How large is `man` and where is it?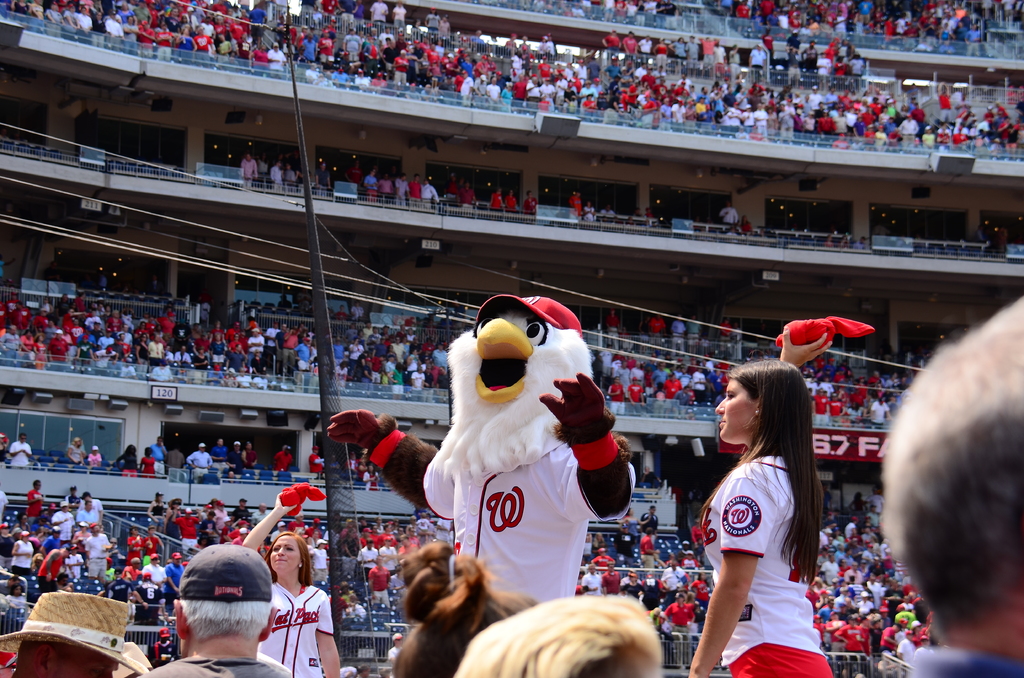
Bounding box: BBox(662, 372, 671, 394).
